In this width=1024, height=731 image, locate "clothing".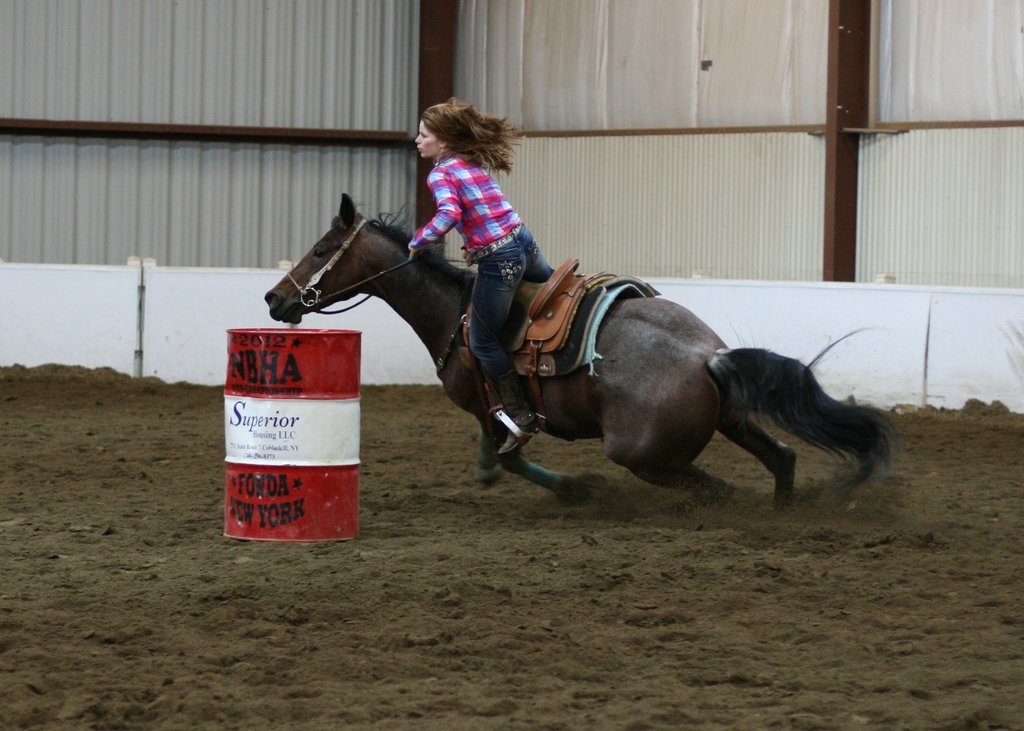
Bounding box: (x1=403, y1=134, x2=580, y2=415).
